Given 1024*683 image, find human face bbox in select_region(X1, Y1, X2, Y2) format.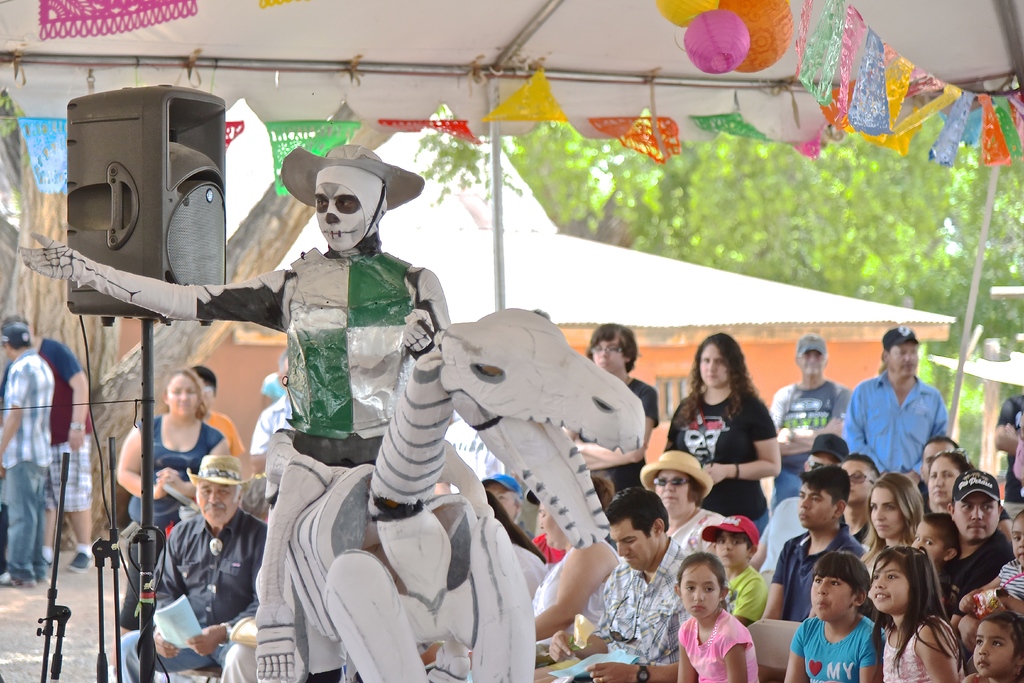
select_region(973, 614, 1011, 678).
